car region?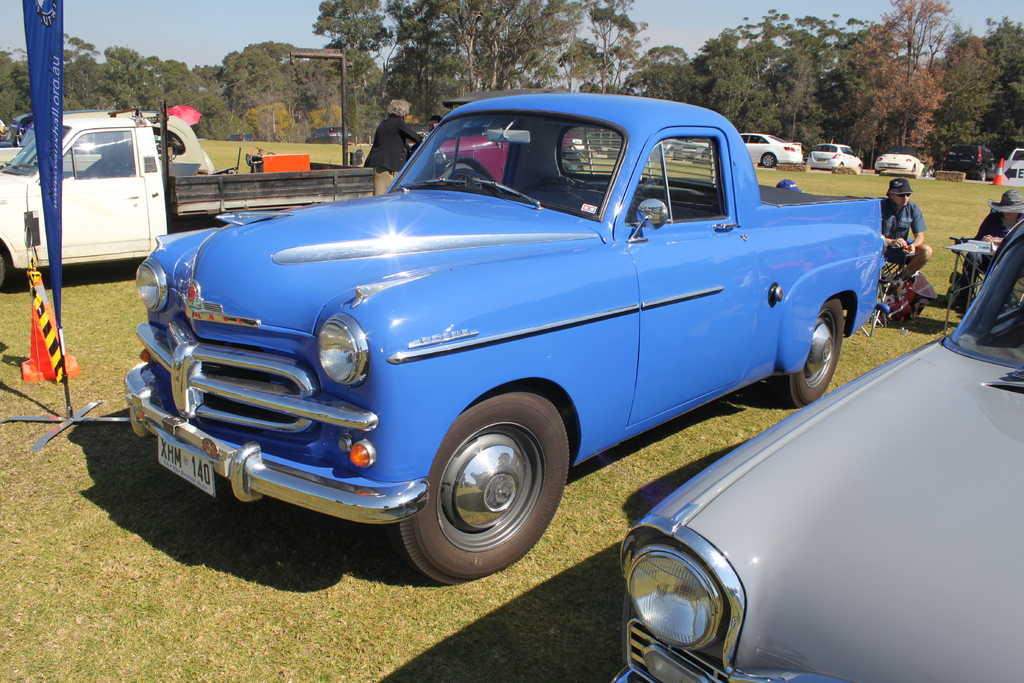
[305, 125, 357, 143]
